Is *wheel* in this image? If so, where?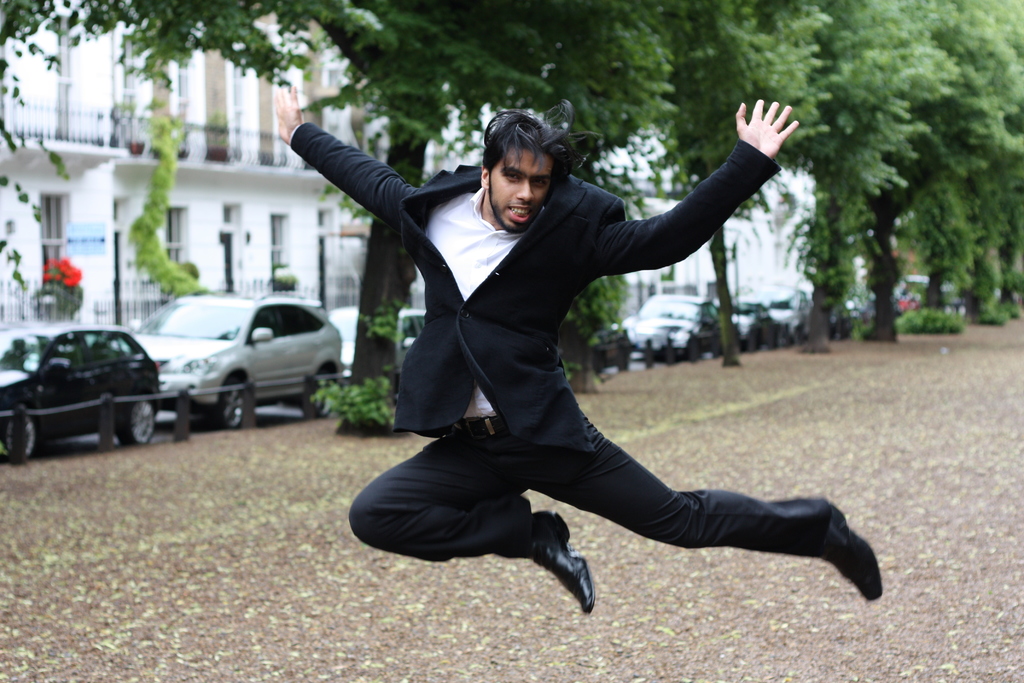
Yes, at x1=1, y1=409, x2=36, y2=458.
